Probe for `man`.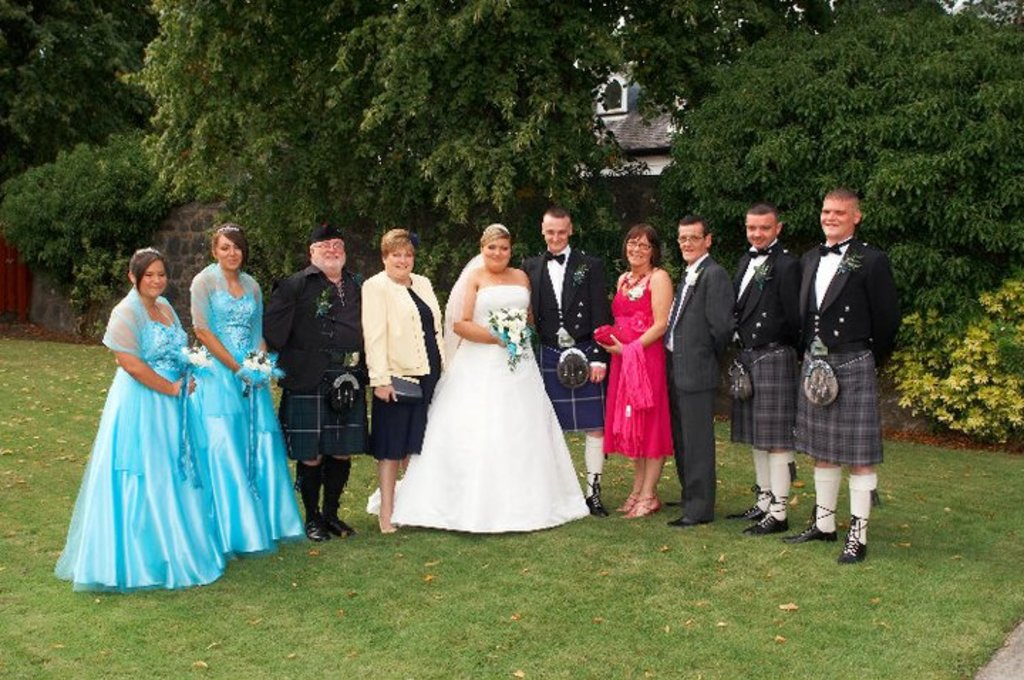
Probe result: (263,221,364,541).
